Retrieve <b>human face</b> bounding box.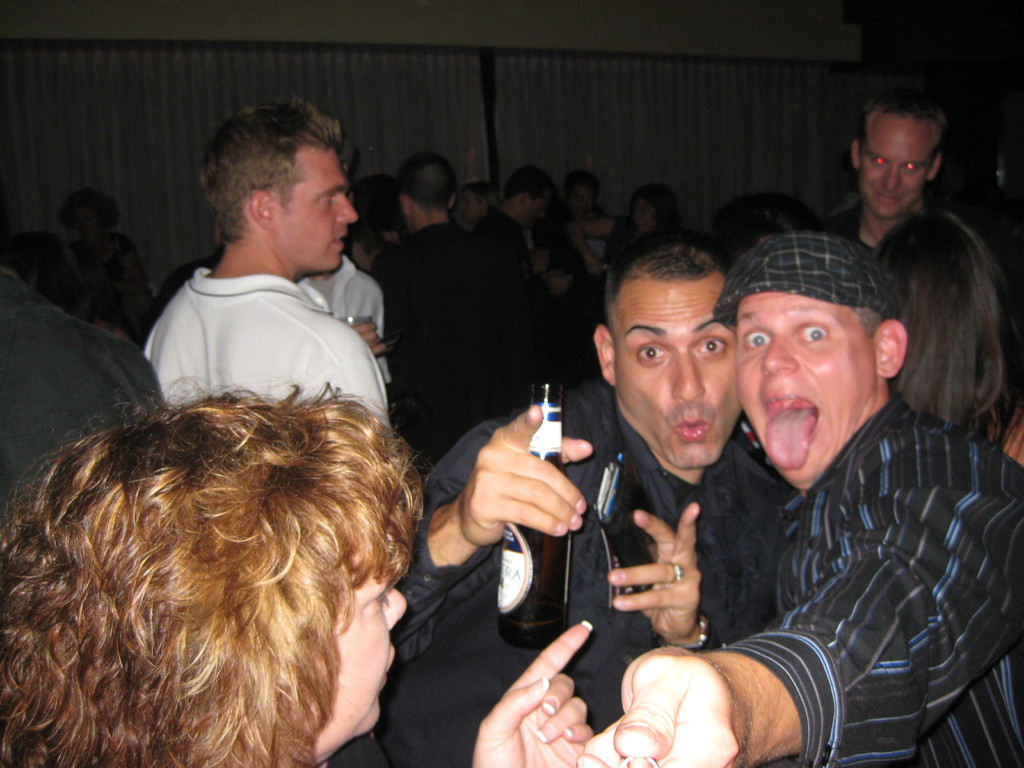
Bounding box: (616, 282, 738, 468).
